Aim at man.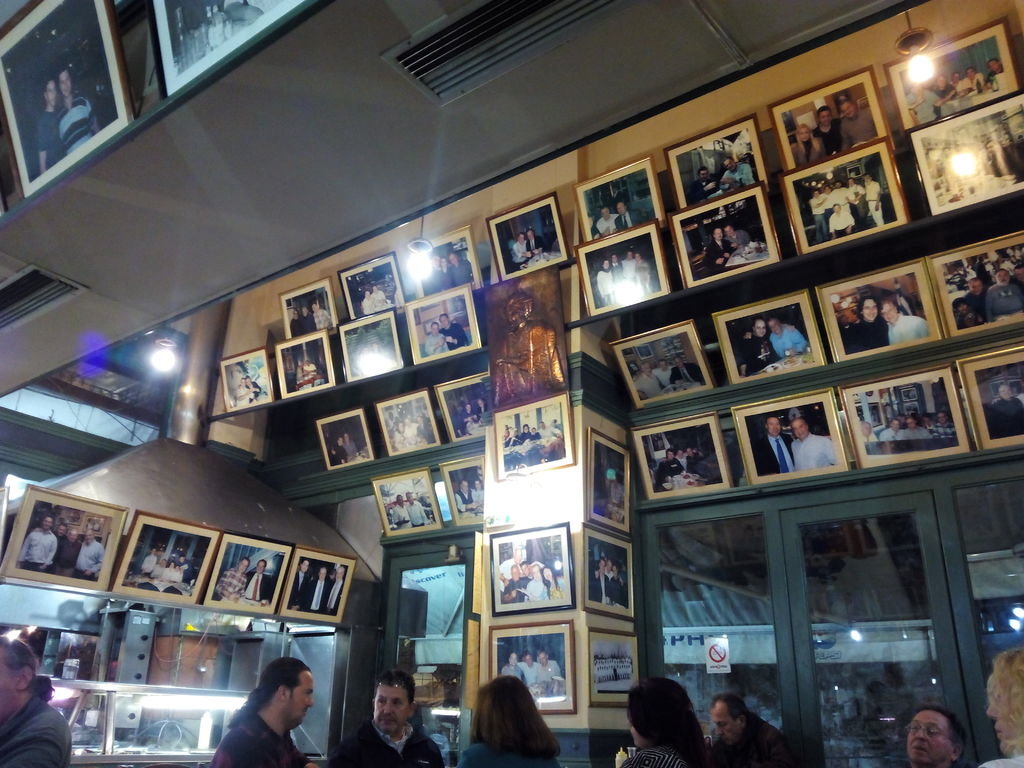
Aimed at bbox=[324, 564, 347, 614].
